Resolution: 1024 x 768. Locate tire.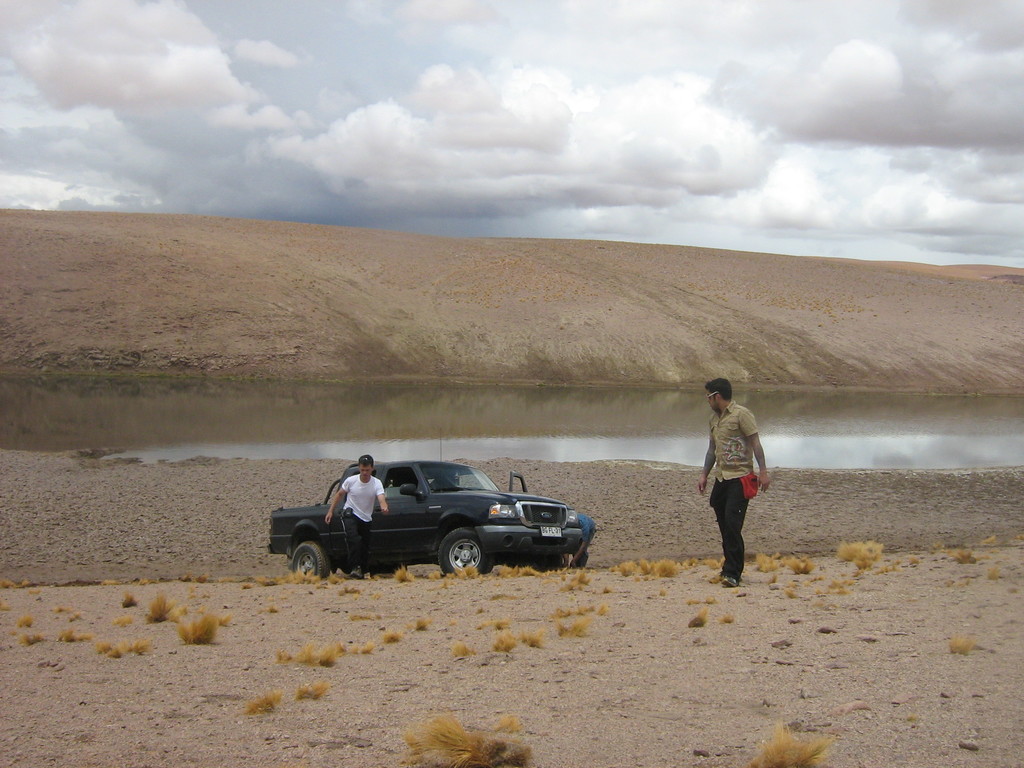
x1=278, y1=518, x2=339, y2=589.
